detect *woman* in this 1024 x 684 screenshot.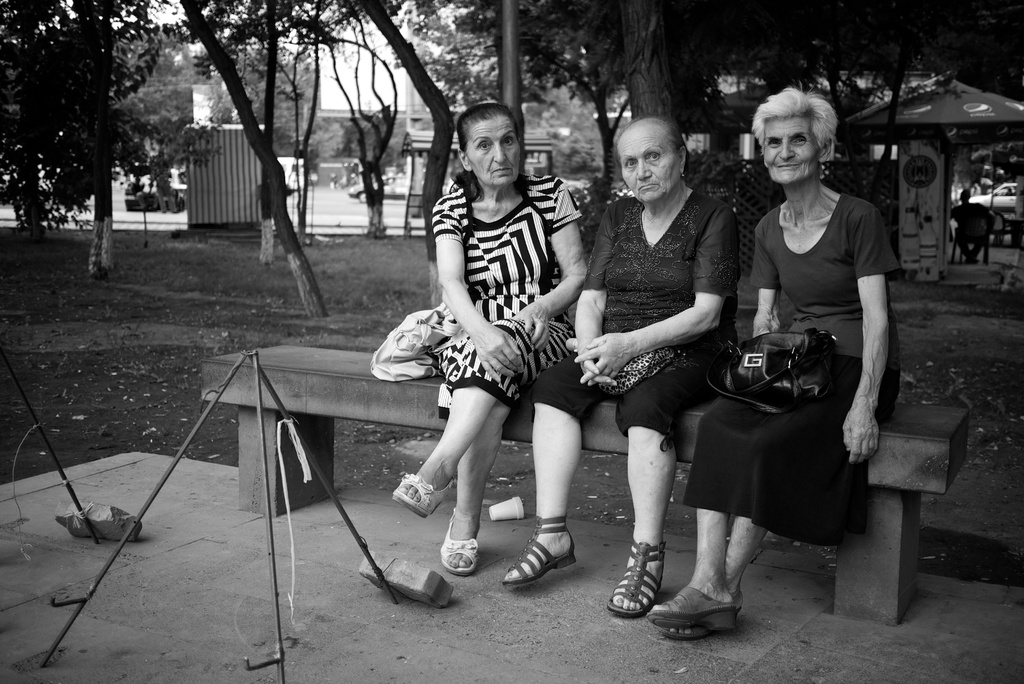
Detection: bbox(640, 85, 901, 641).
